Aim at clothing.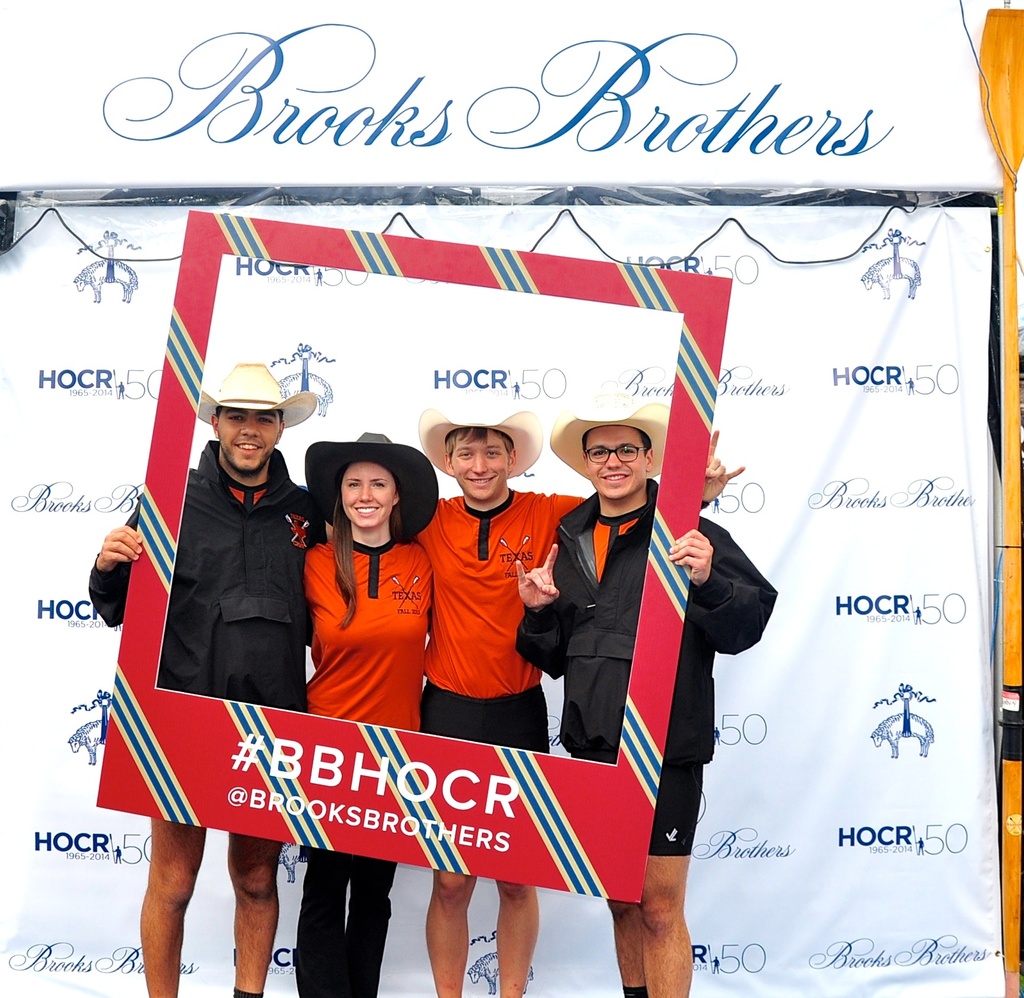
Aimed at (300,523,435,997).
